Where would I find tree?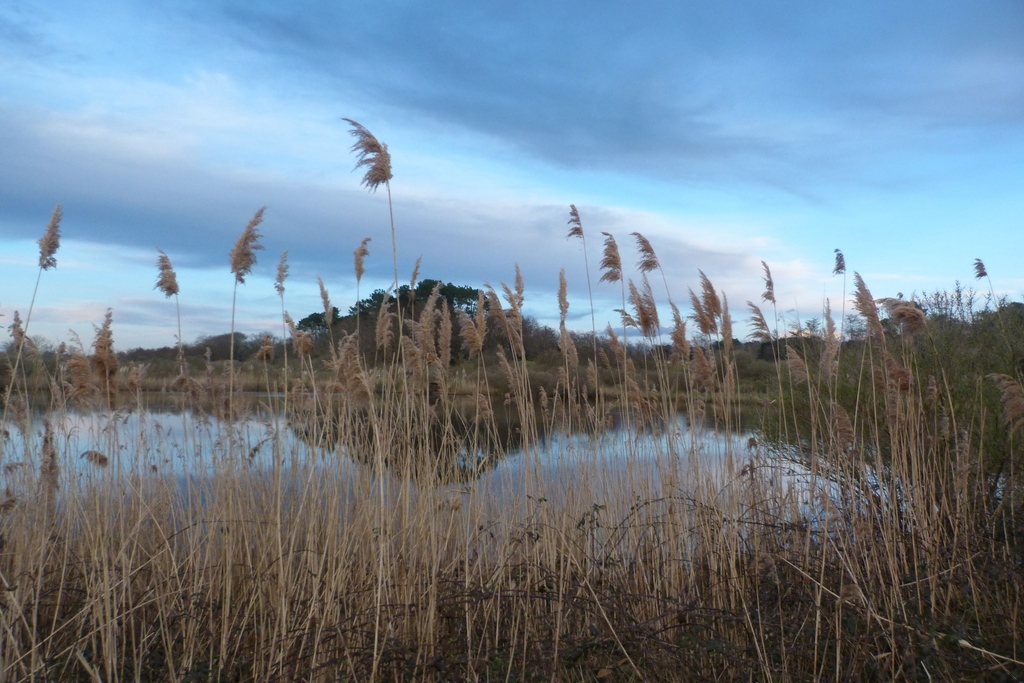
At bbox=(298, 304, 343, 341).
